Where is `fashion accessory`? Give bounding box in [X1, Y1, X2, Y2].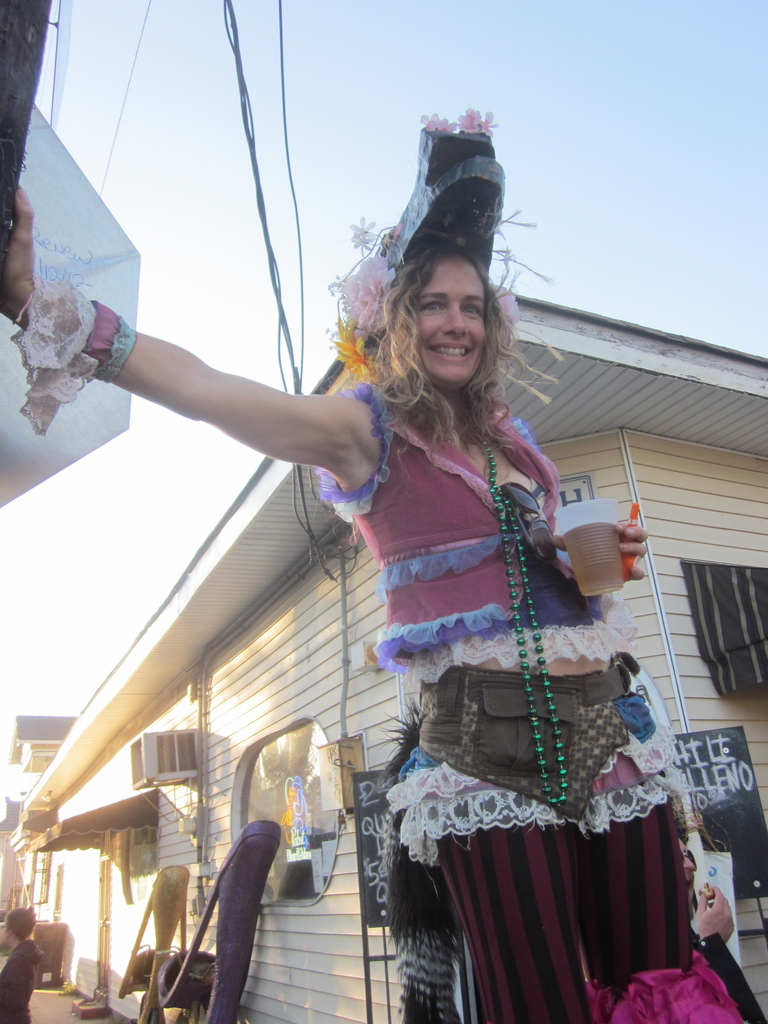
[413, 650, 636, 820].
